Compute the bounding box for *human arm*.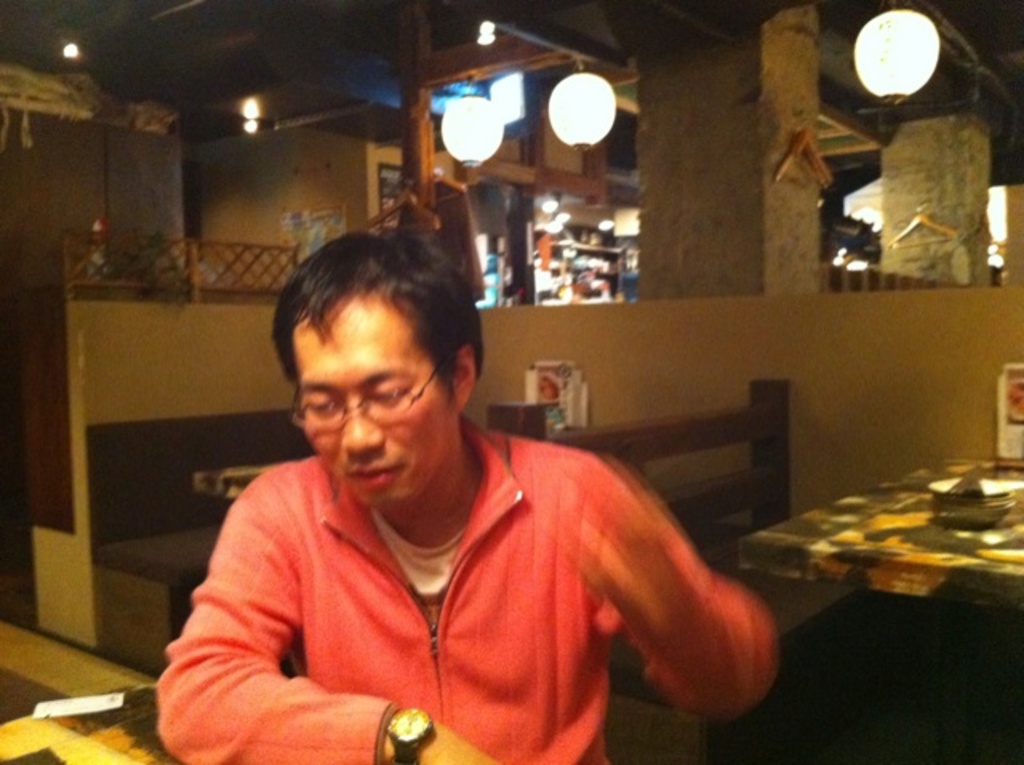
rect(157, 480, 504, 763).
